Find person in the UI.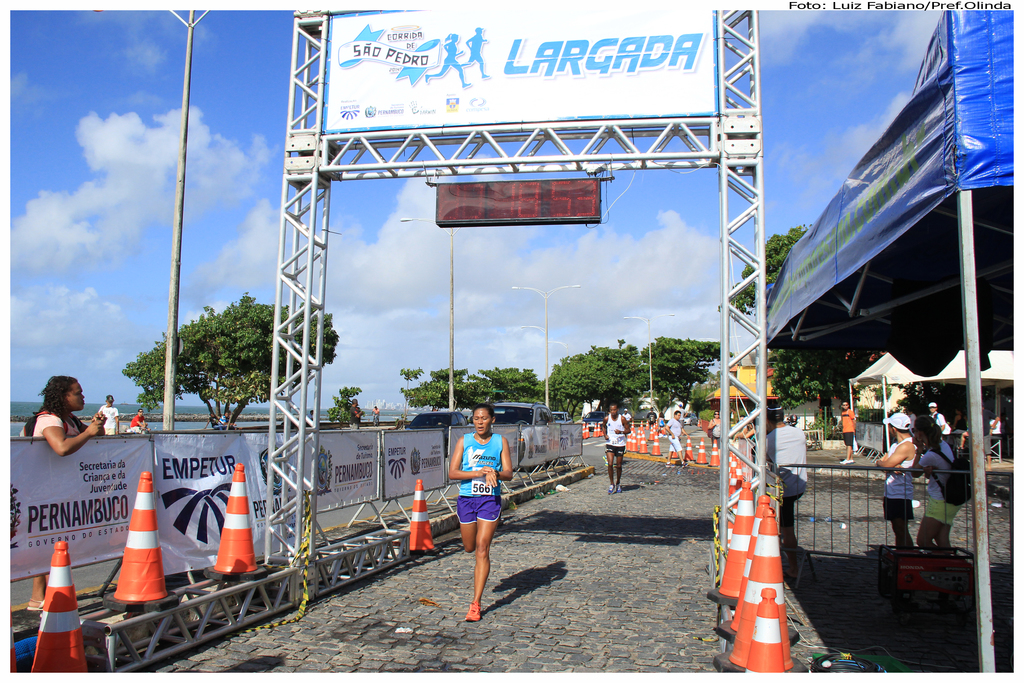
UI element at <box>92,394,124,439</box>.
